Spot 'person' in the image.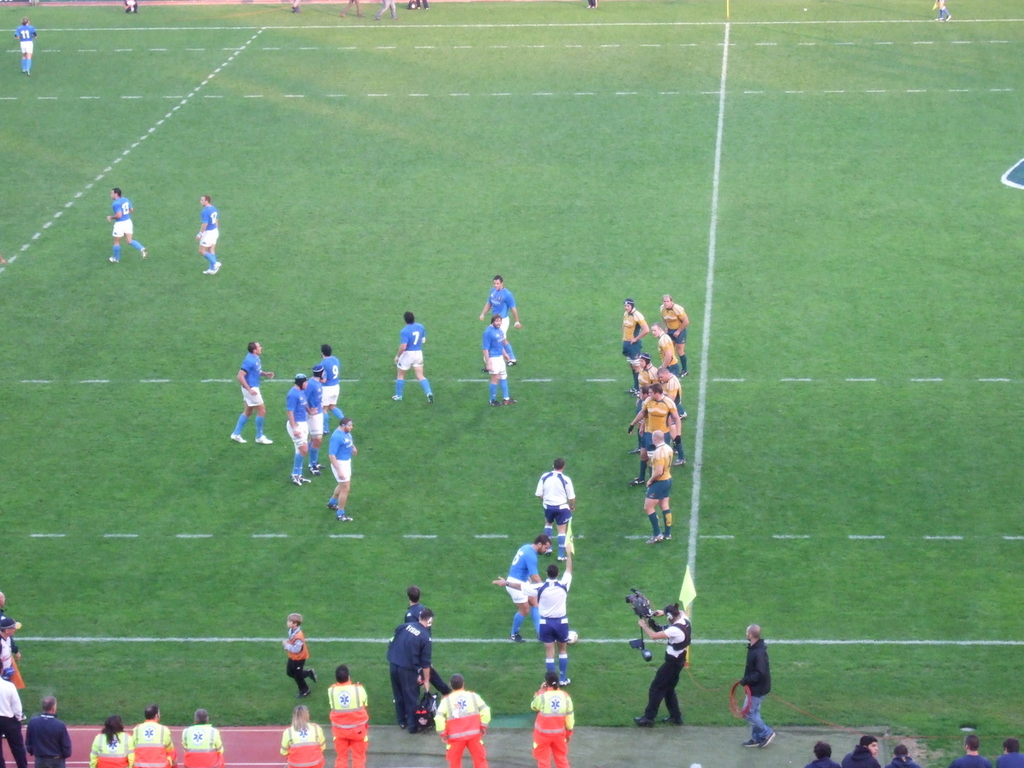
'person' found at <region>435, 677, 492, 767</region>.
